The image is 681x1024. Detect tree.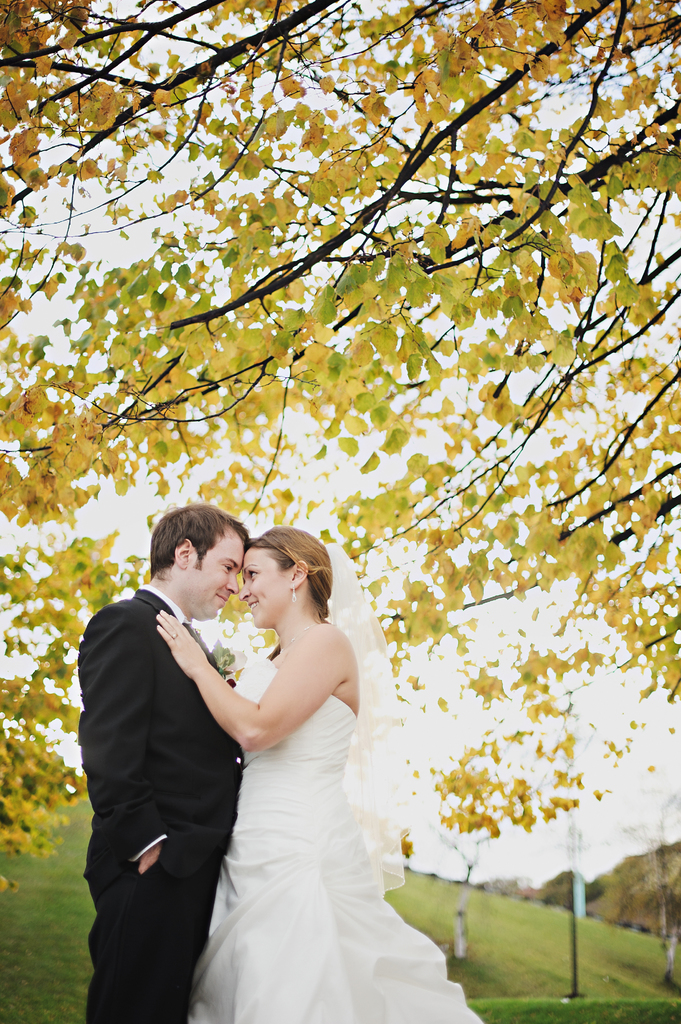
Detection: [x1=20, y1=44, x2=680, y2=785].
